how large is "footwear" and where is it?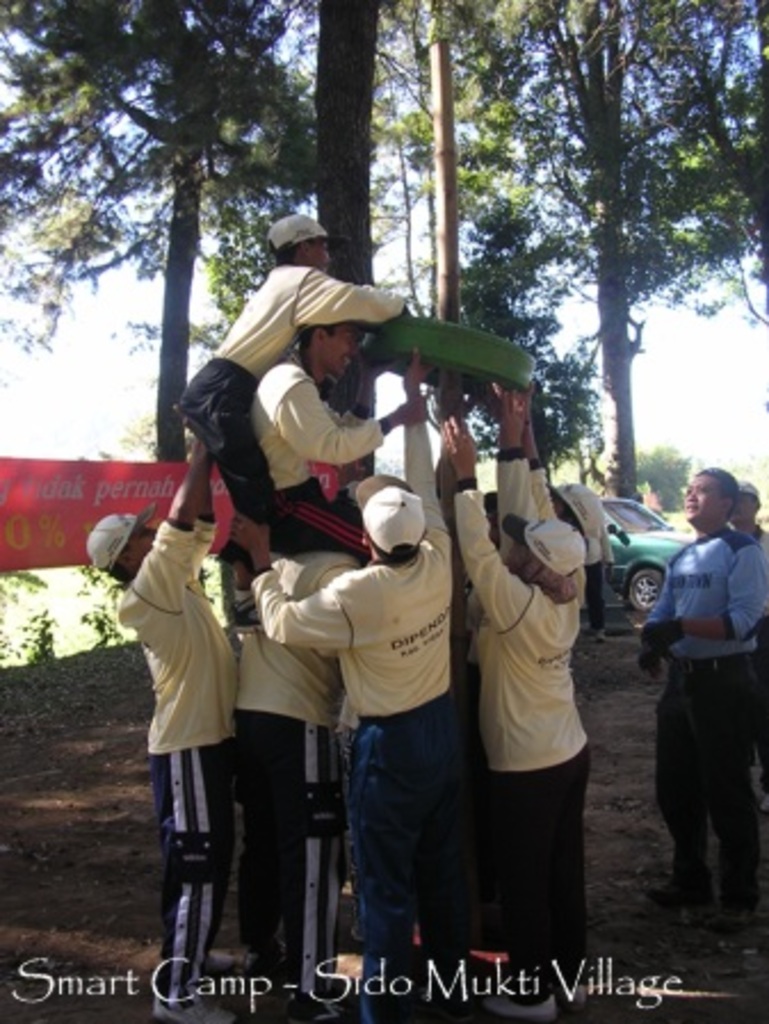
Bounding box: BBox(648, 883, 705, 896).
